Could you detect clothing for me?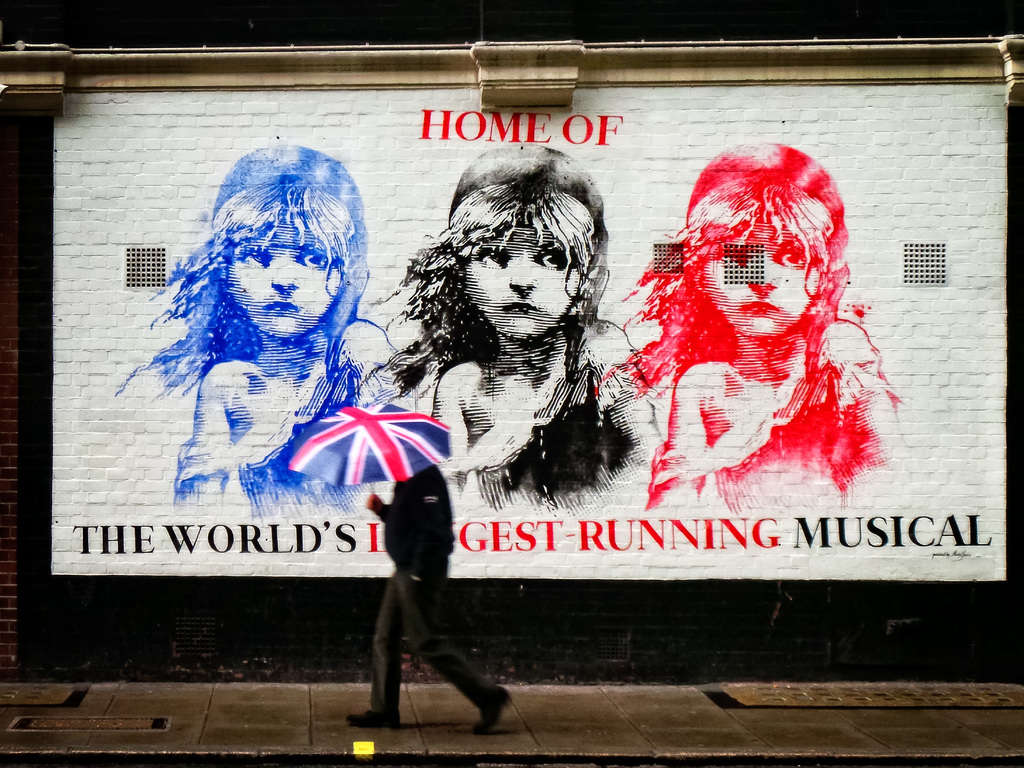
Detection result: bbox(362, 451, 500, 732).
